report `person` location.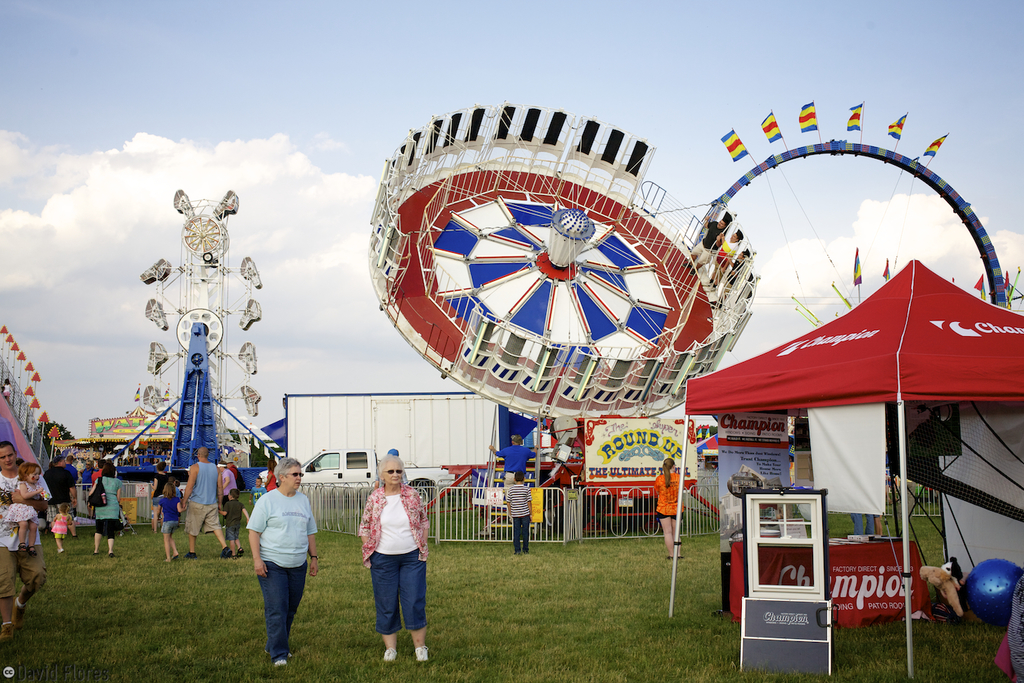
Report: x1=488, y1=436, x2=536, y2=487.
